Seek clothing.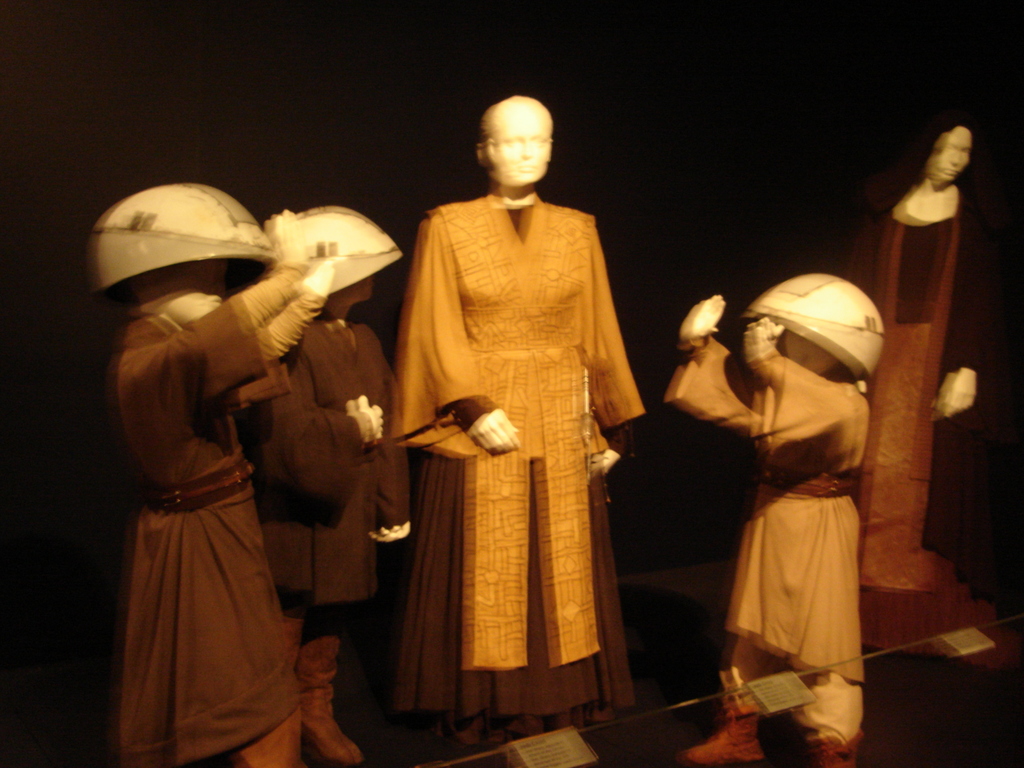
locate(850, 198, 962, 591).
